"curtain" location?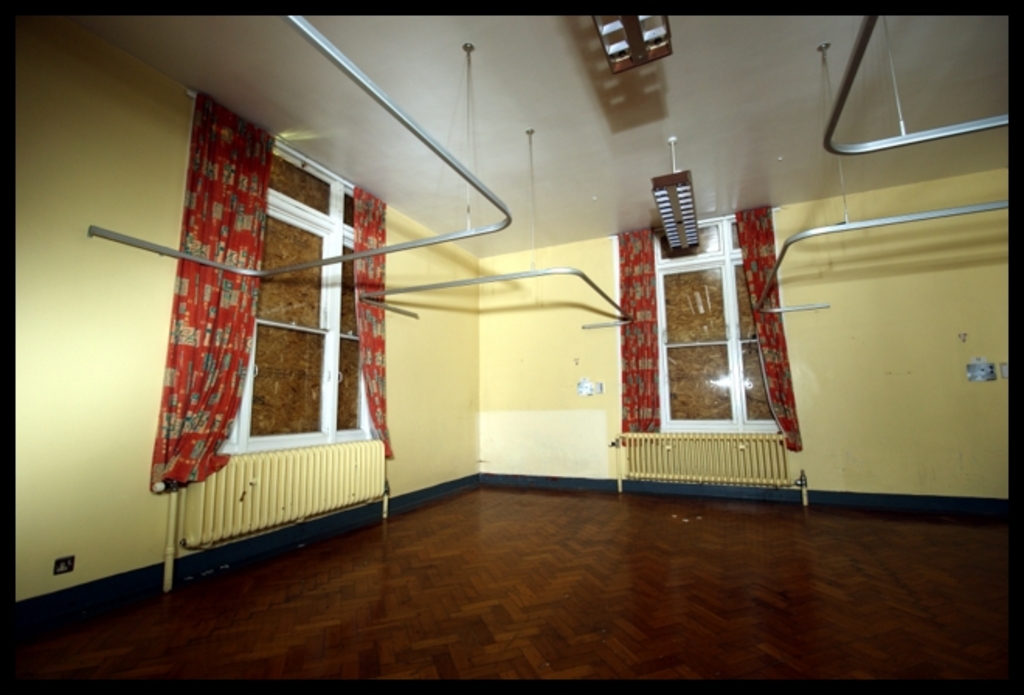
(610,225,656,453)
